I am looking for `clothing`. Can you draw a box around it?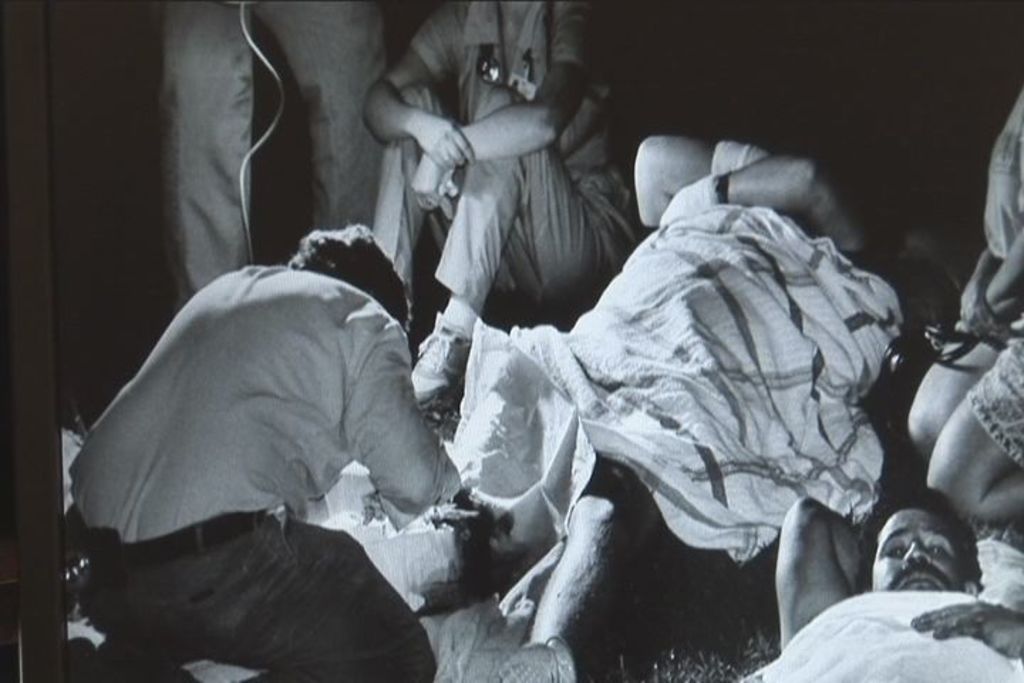
Sure, the bounding box is x1=371, y1=0, x2=626, y2=317.
